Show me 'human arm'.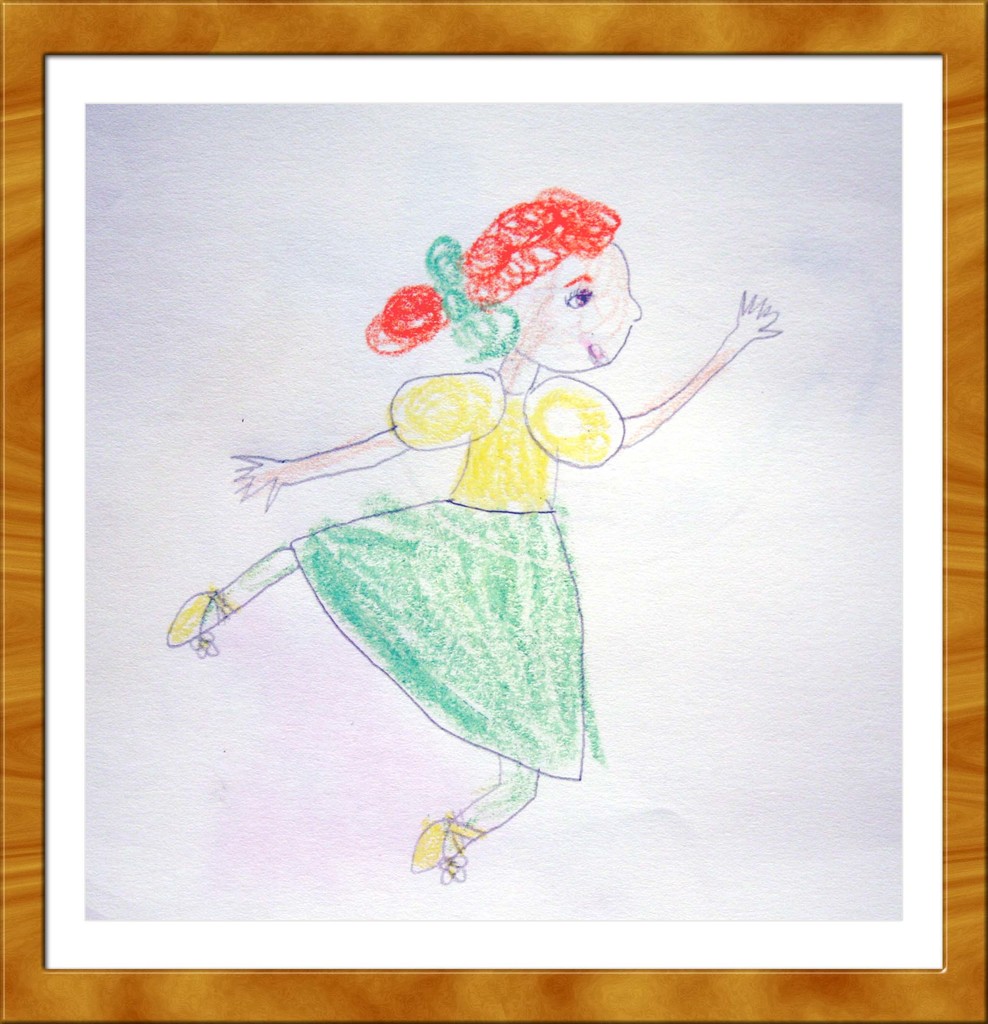
'human arm' is here: box=[623, 284, 786, 449].
